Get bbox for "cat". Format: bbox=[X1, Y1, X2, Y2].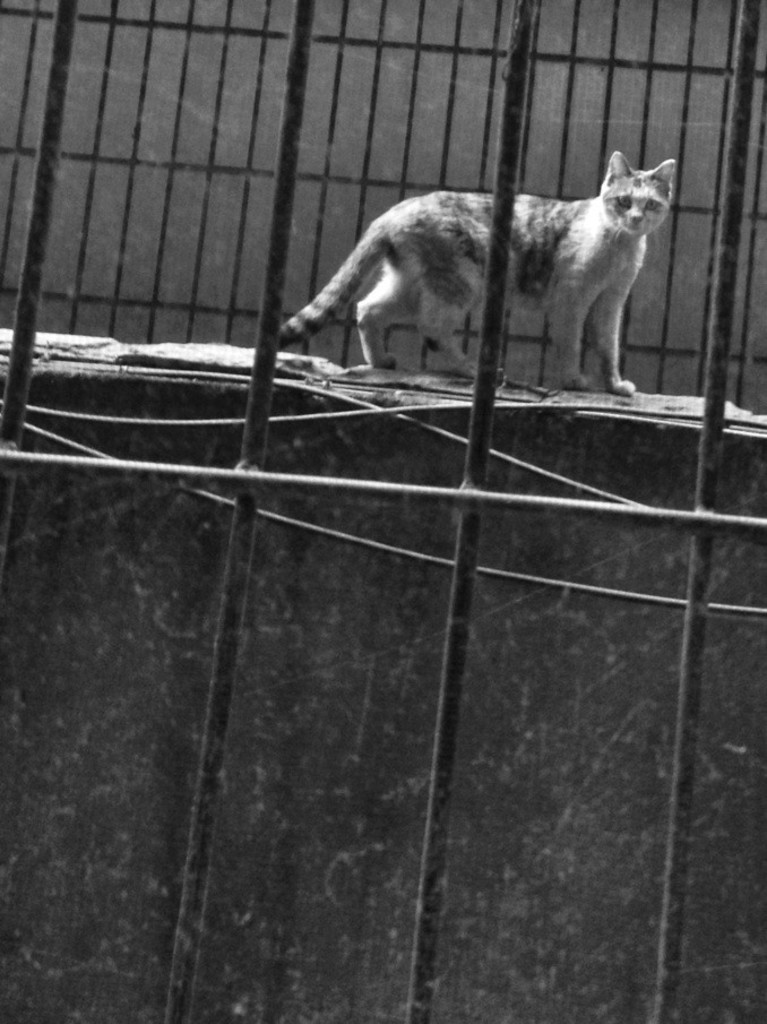
bbox=[269, 137, 689, 399].
